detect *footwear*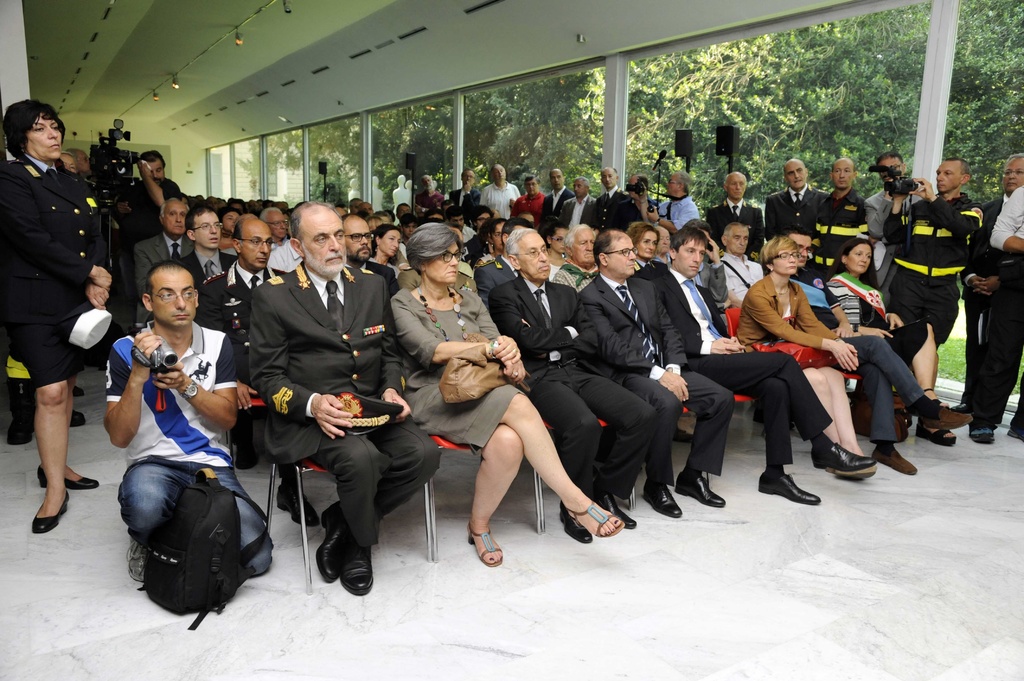
box=[920, 408, 974, 433]
